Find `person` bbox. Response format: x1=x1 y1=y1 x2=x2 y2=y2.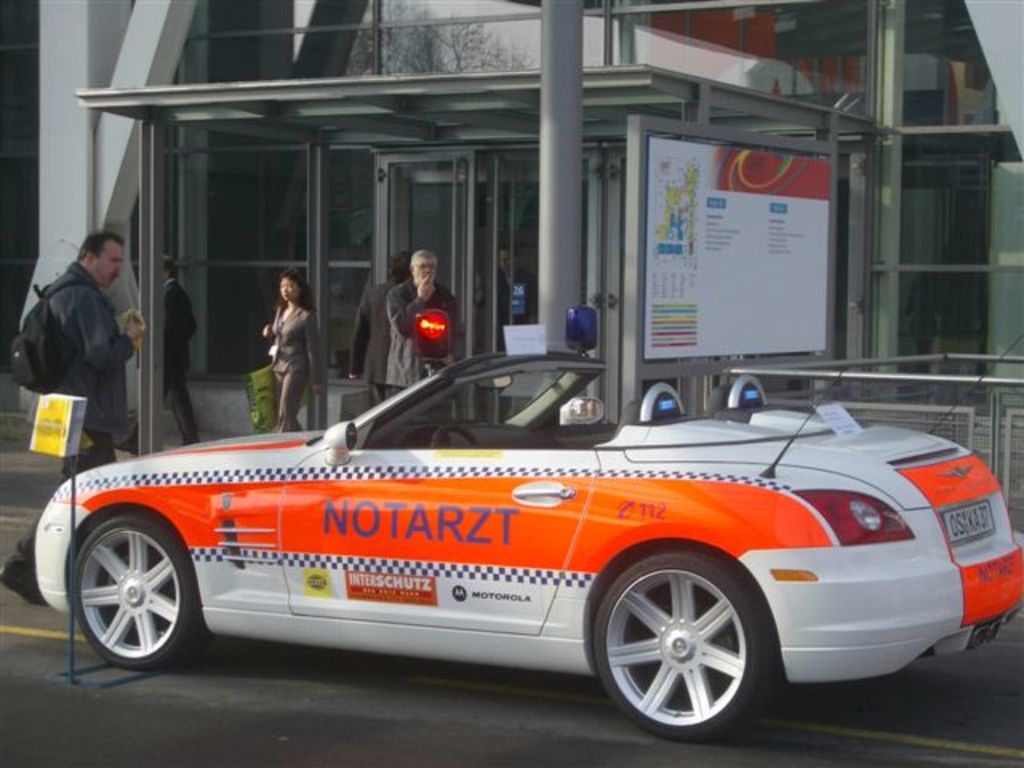
x1=258 y1=264 x2=326 y2=437.
